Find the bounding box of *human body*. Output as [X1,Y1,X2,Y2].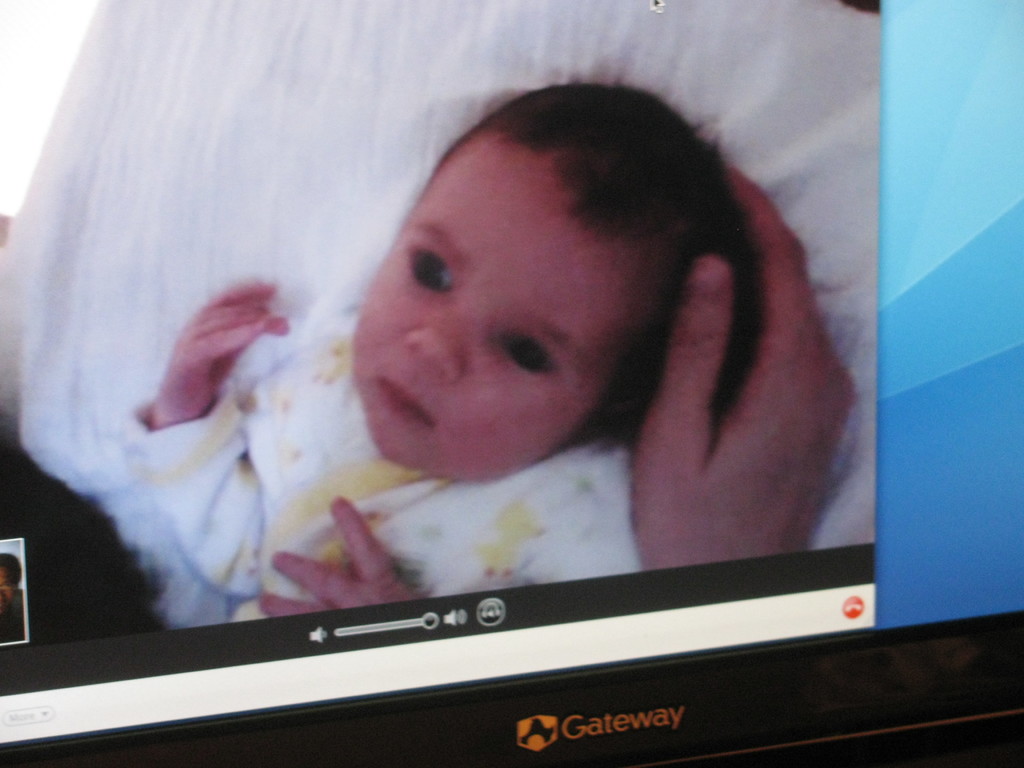
[84,106,868,665].
